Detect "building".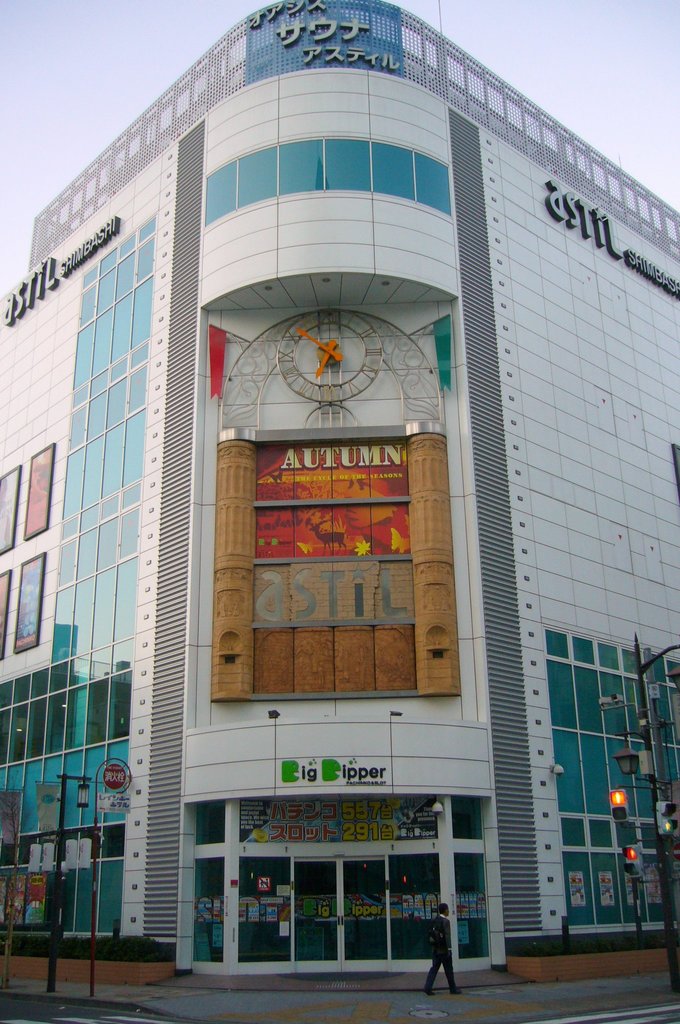
Detected at crop(0, 0, 679, 986).
